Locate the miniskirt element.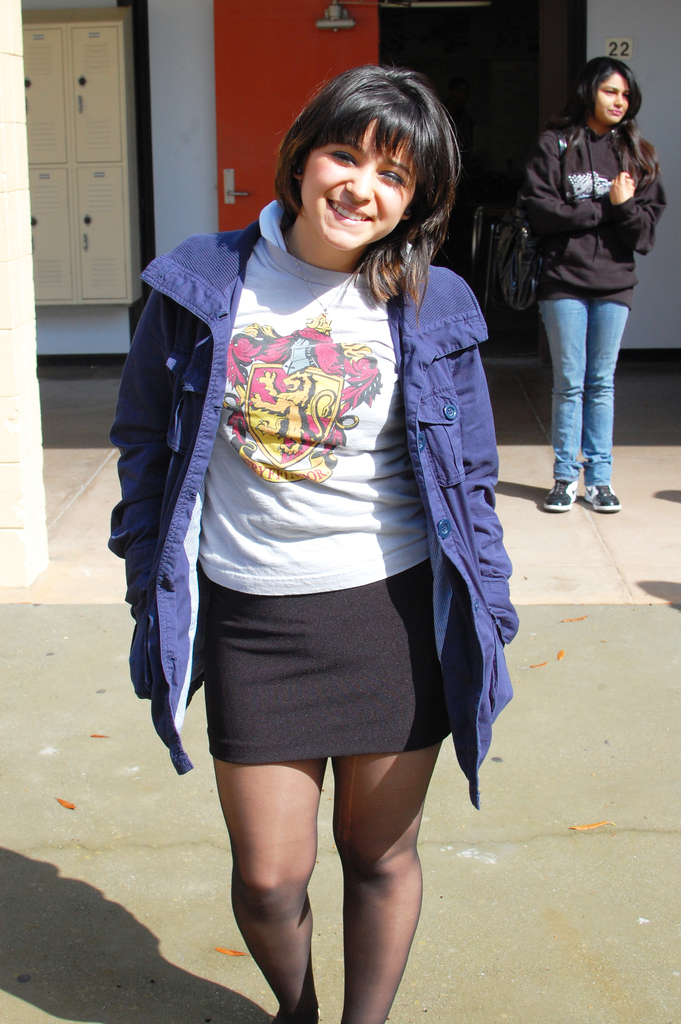
Element bbox: <bbox>197, 557, 455, 763</bbox>.
